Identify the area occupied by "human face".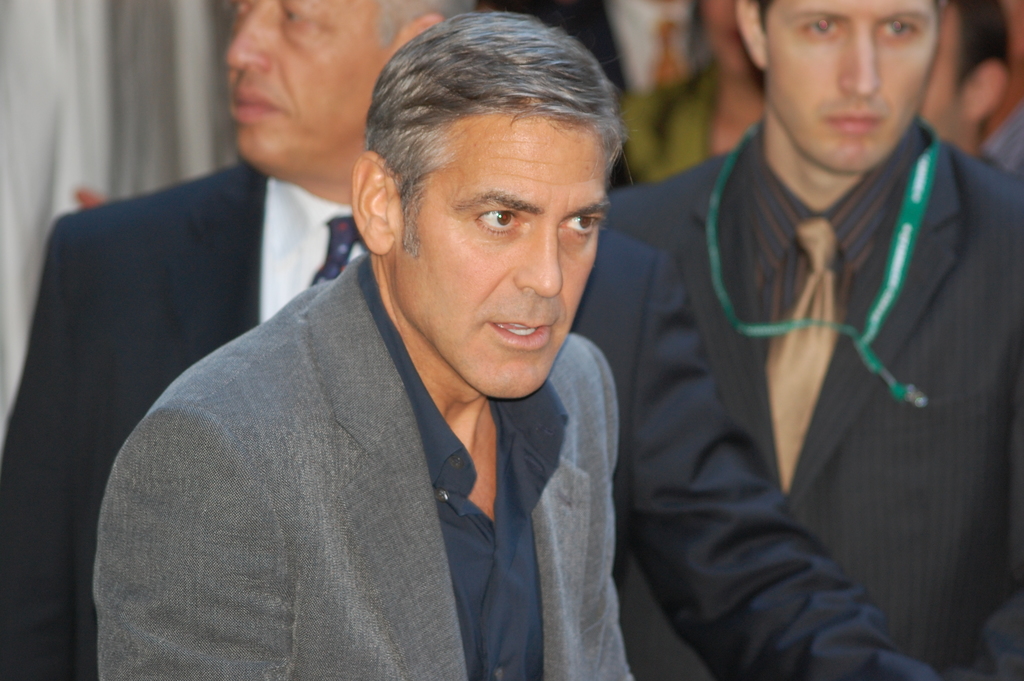
Area: (399, 115, 612, 400).
